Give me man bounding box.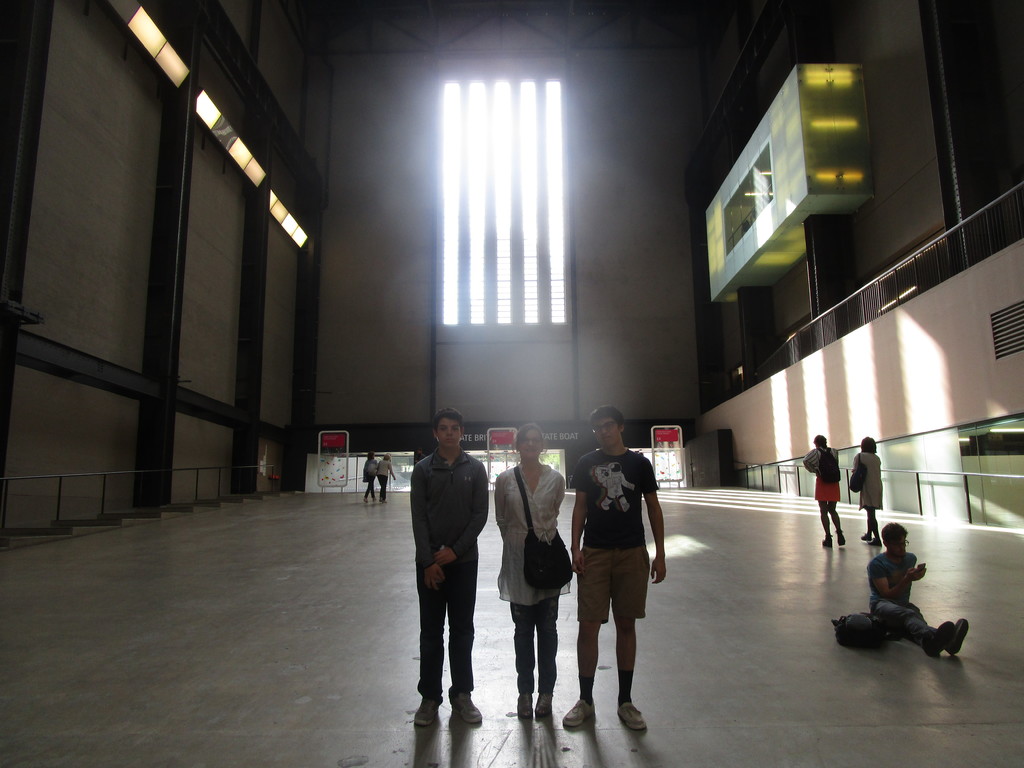
407 408 489 729.
